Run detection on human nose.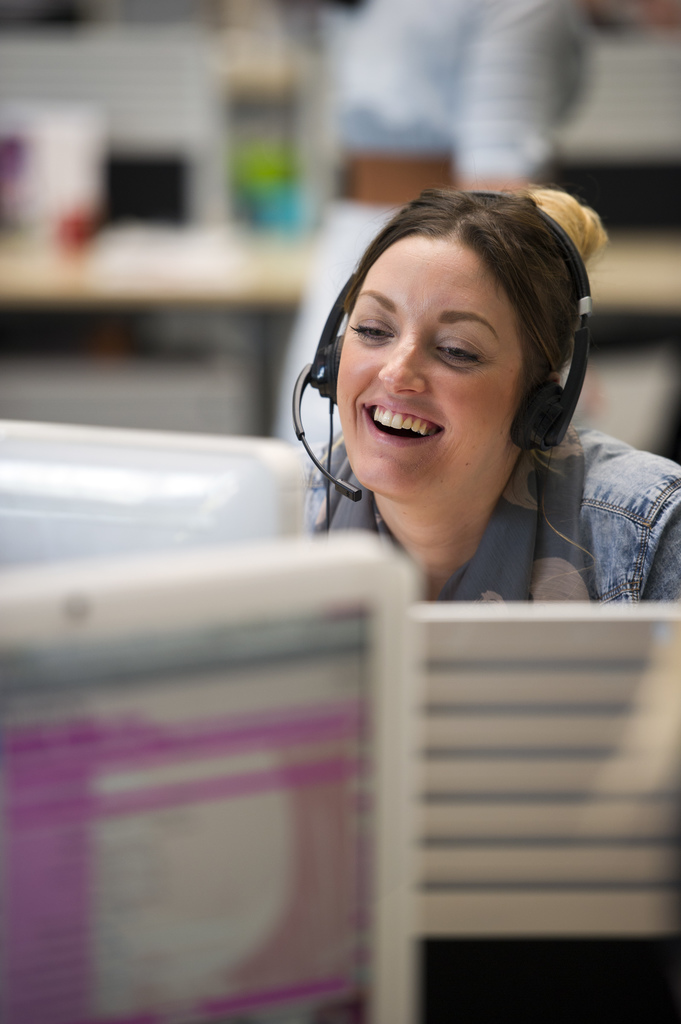
Result: 375 330 426 396.
